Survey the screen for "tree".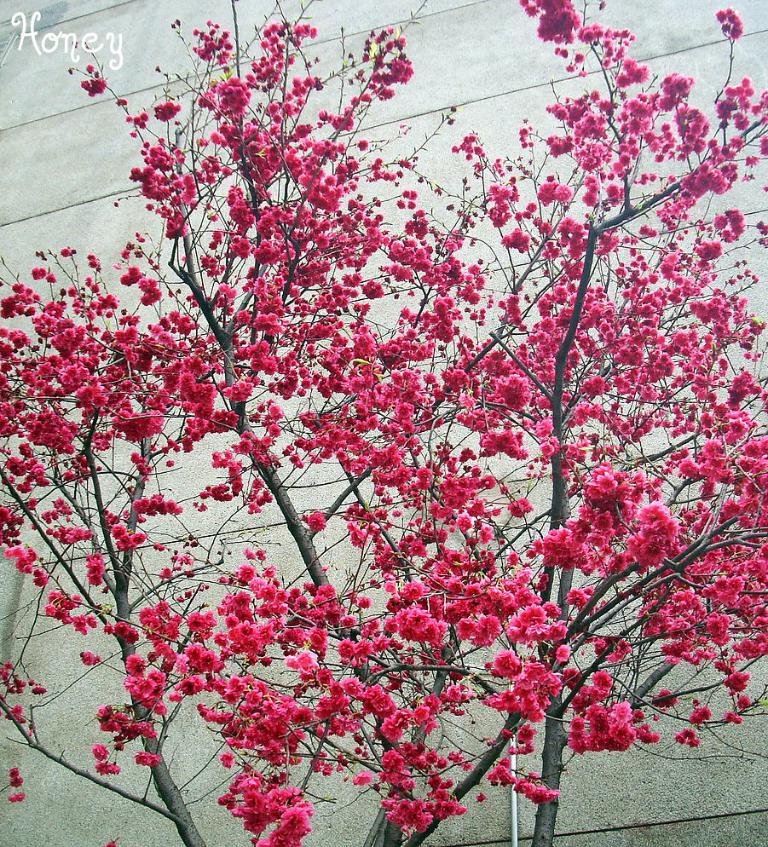
Survey found: 9, 0, 767, 846.
